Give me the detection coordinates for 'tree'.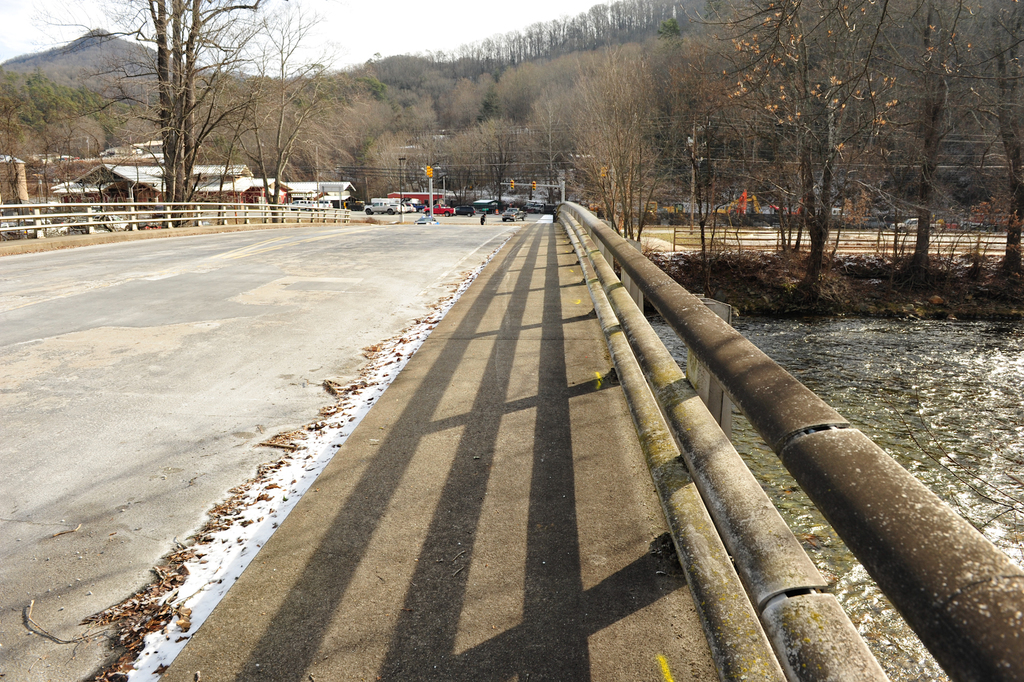
[47, 0, 262, 226].
